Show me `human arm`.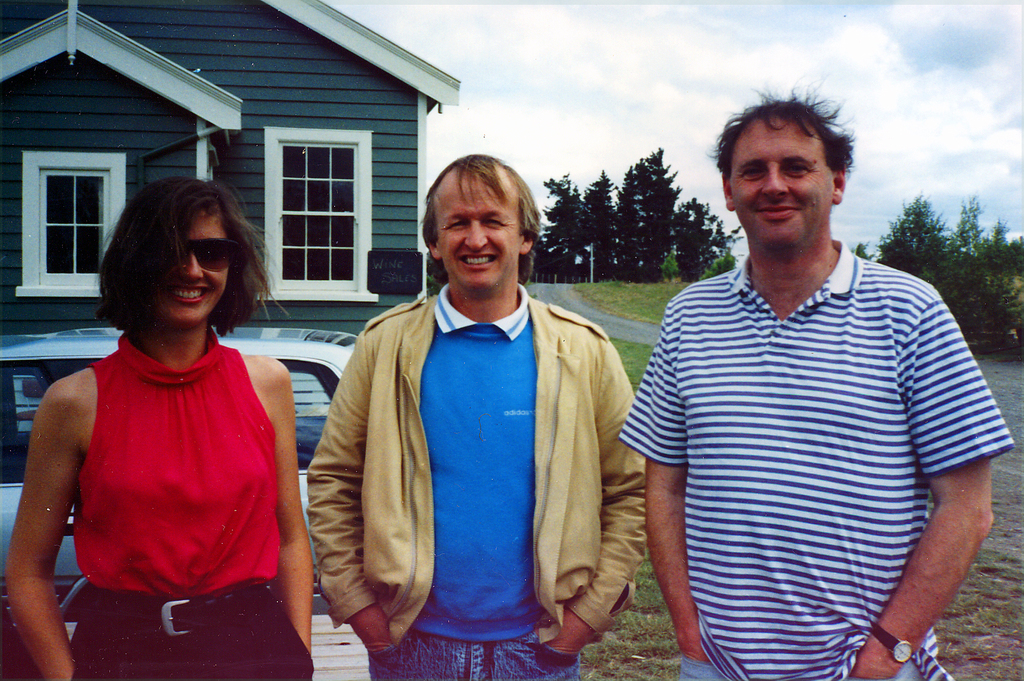
`human arm` is here: (left=856, top=288, right=1015, bottom=680).
